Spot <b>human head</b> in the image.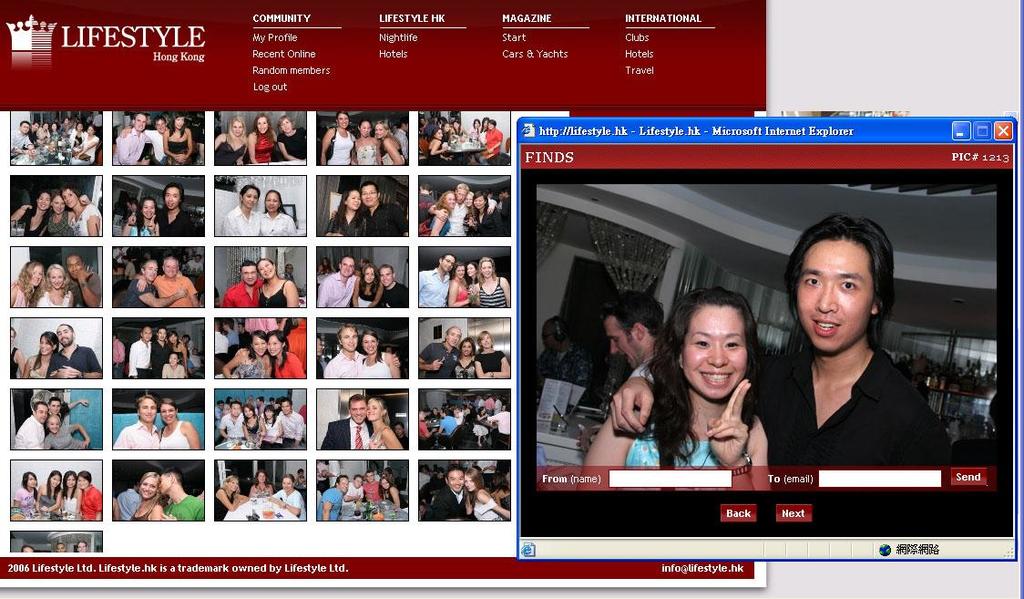
<b>human head</b> found at 368:470:373:480.
